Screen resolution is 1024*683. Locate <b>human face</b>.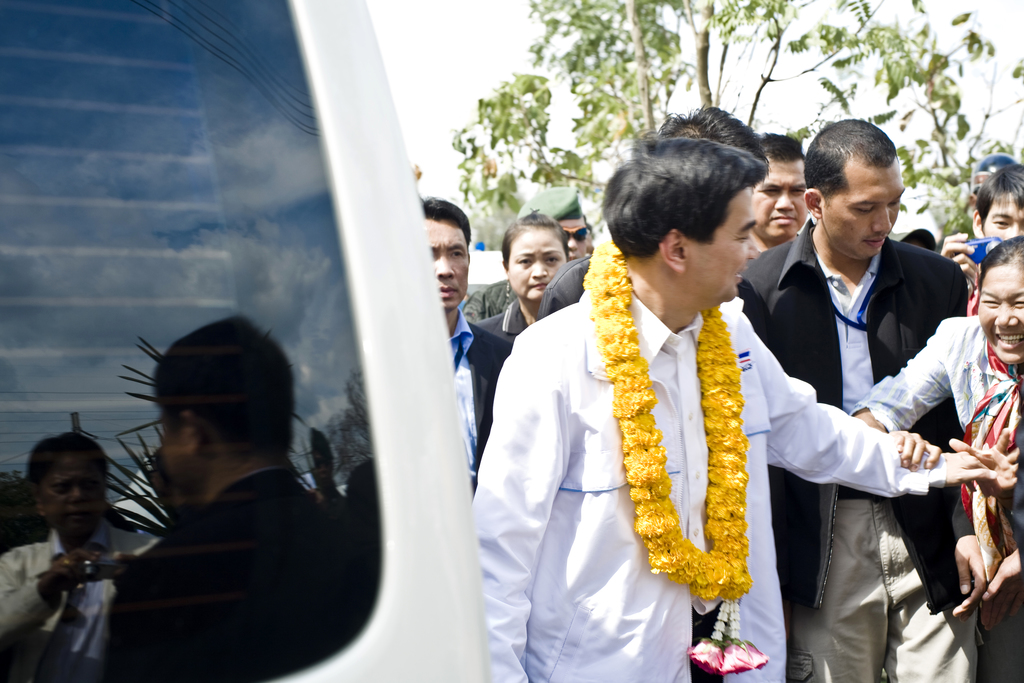
[x1=980, y1=195, x2=1023, y2=240].
